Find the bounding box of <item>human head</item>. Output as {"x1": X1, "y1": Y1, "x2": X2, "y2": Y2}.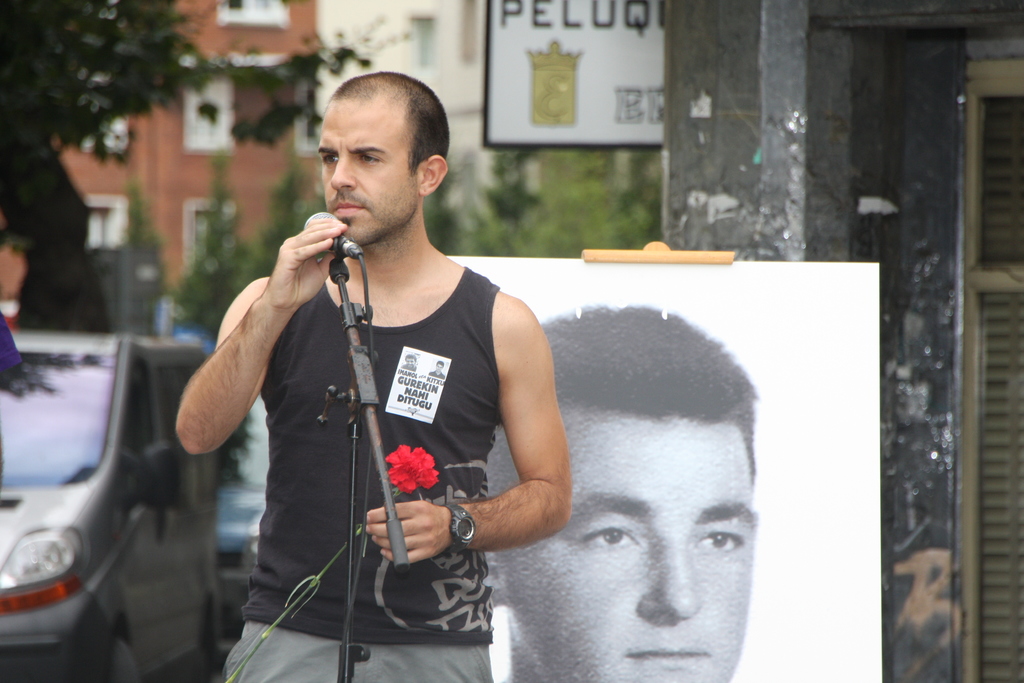
{"x1": 547, "y1": 302, "x2": 762, "y2": 675}.
